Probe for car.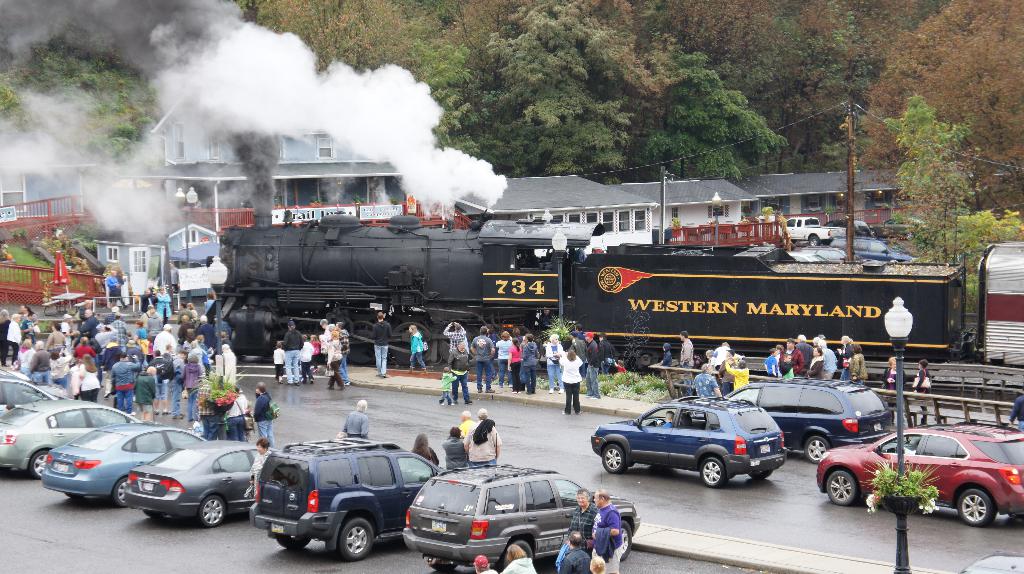
Probe result: 600:395:791:485.
